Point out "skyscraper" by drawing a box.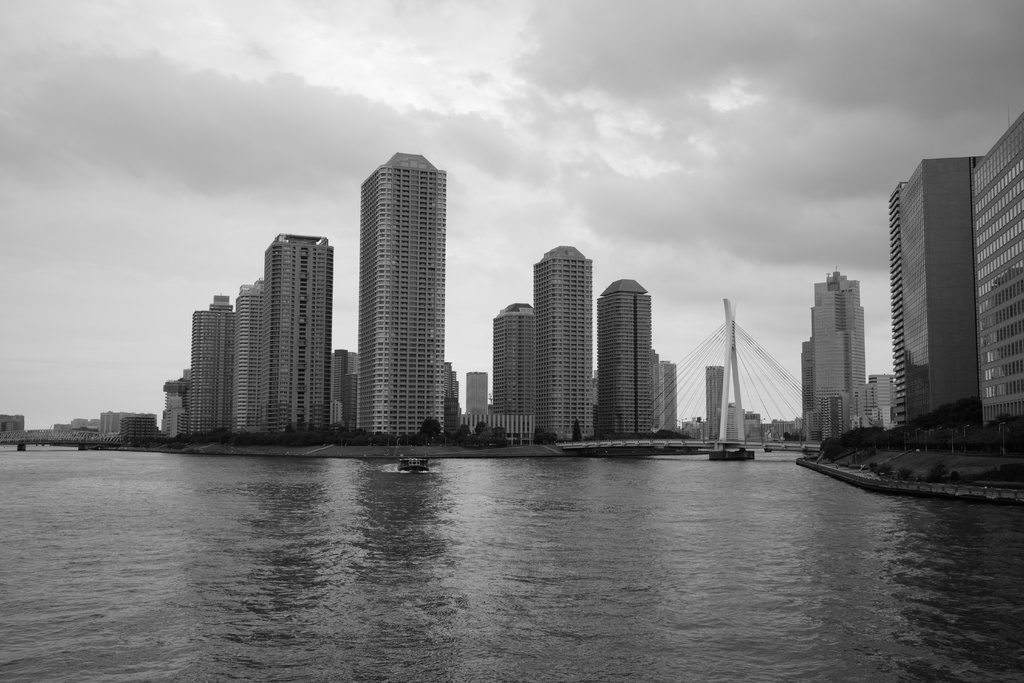
rect(359, 155, 445, 434).
